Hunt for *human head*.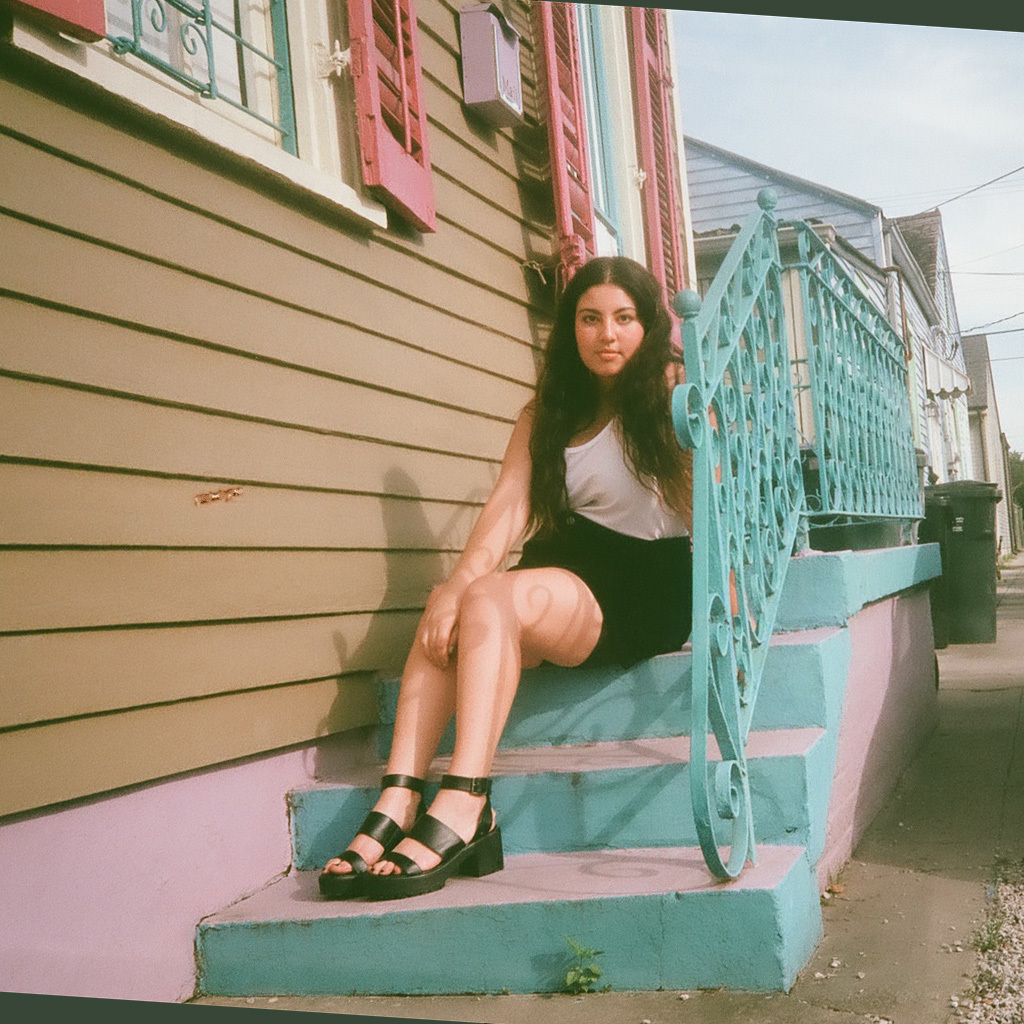
Hunted down at 548, 257, 679, 410.
